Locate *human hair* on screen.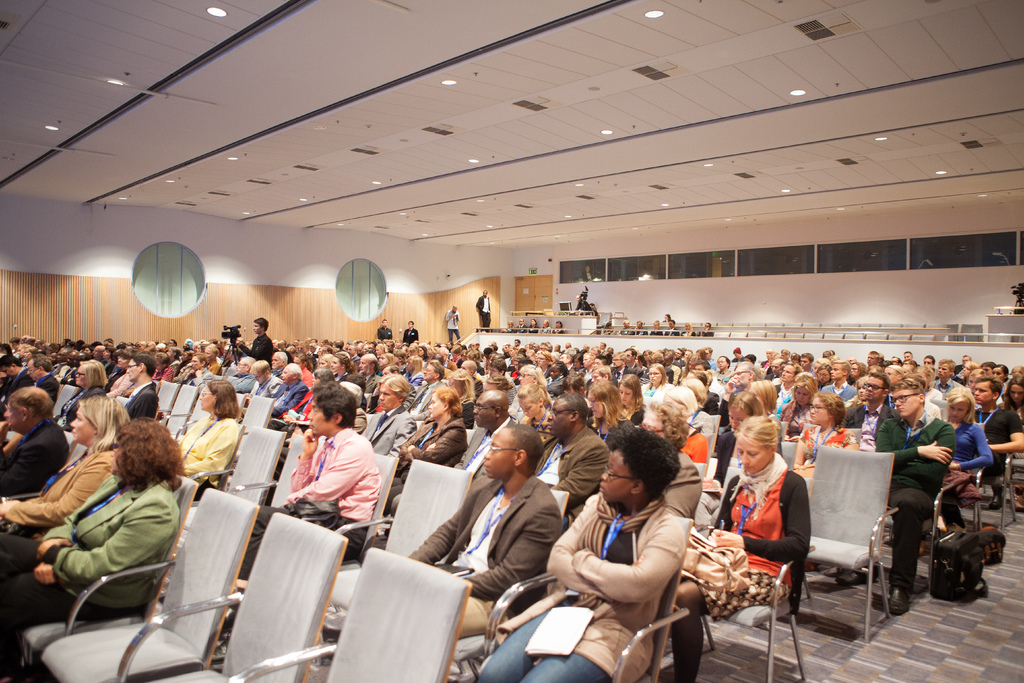
On screen at (x1=26, y1=354, x2=52, y2=375).
